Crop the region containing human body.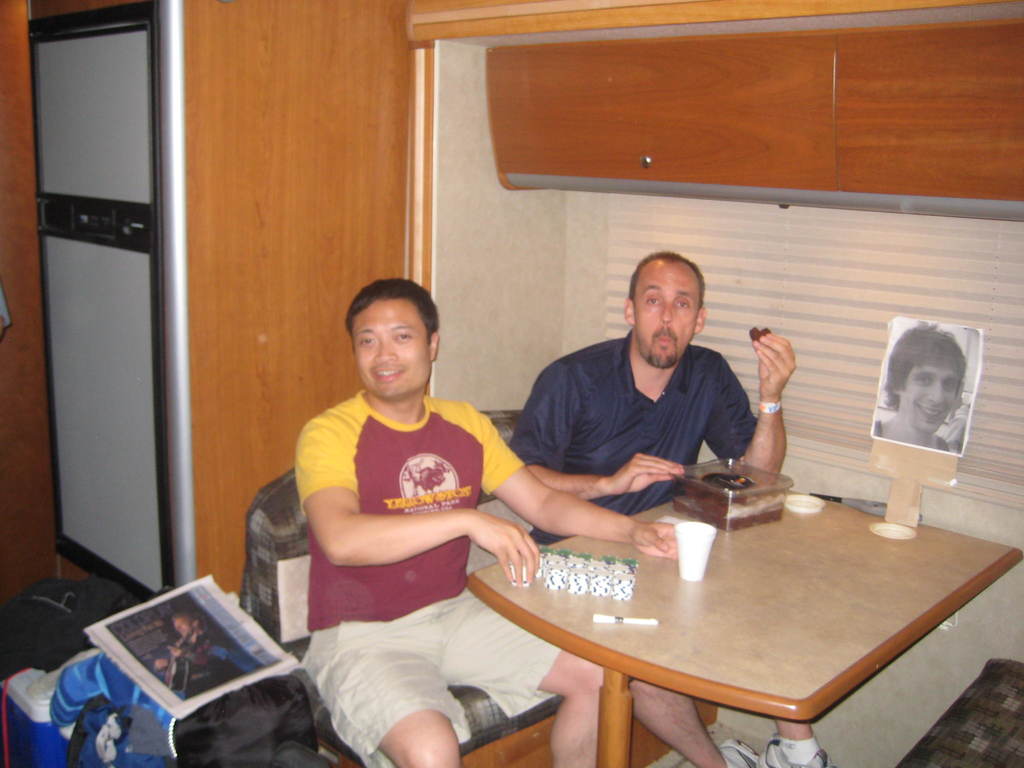
Crop region: x1=505, y1=258, x2=791, y2=520.
